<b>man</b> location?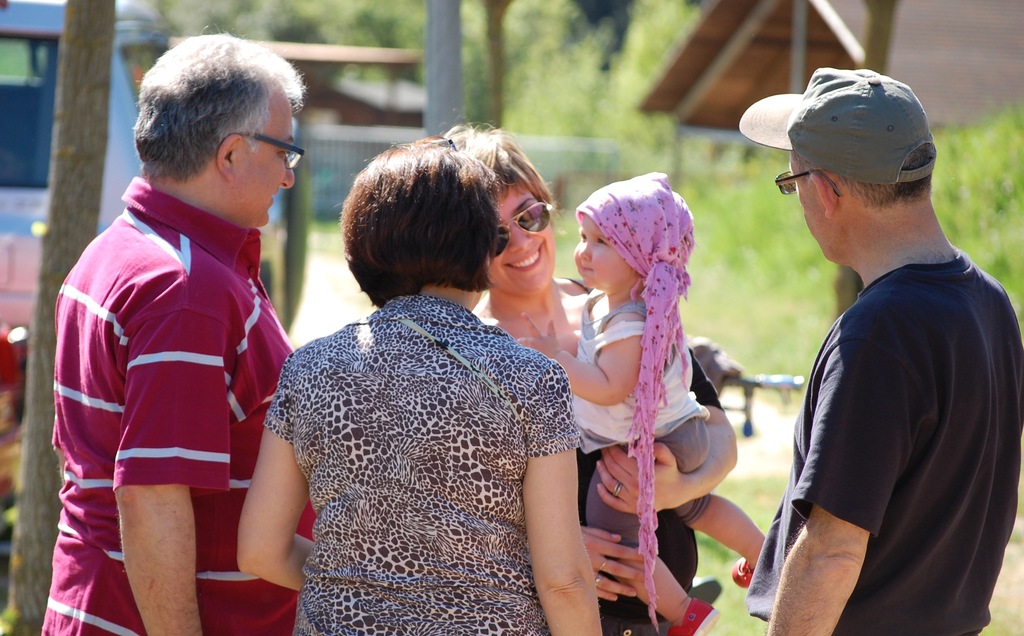
40, 19, 316, 635
